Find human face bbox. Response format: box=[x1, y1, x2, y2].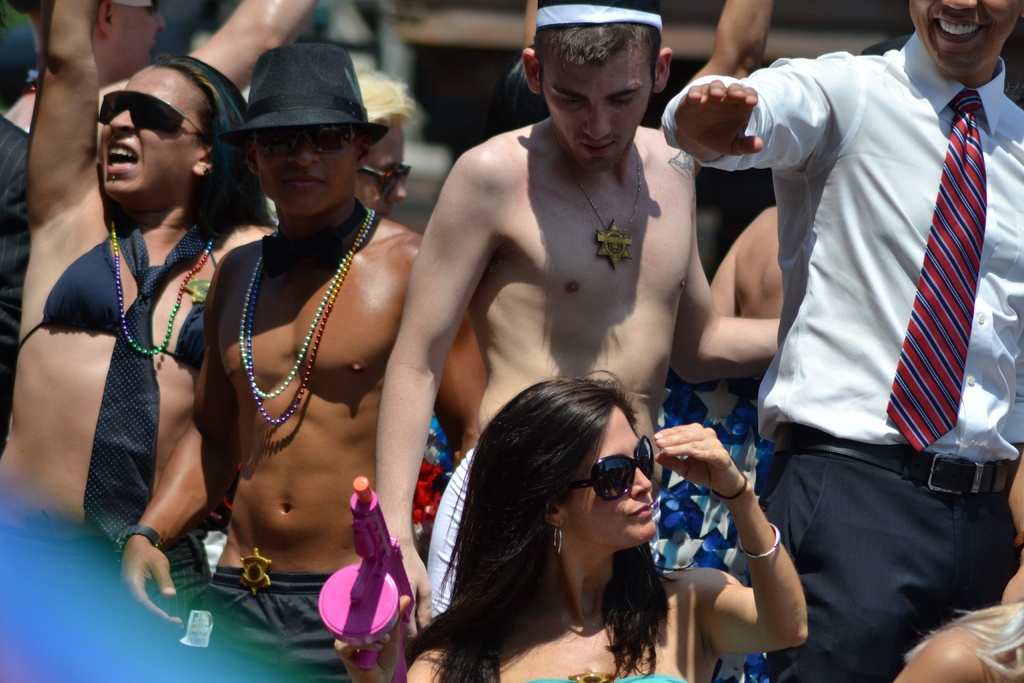
box=[908, 0, 1023, 79].
